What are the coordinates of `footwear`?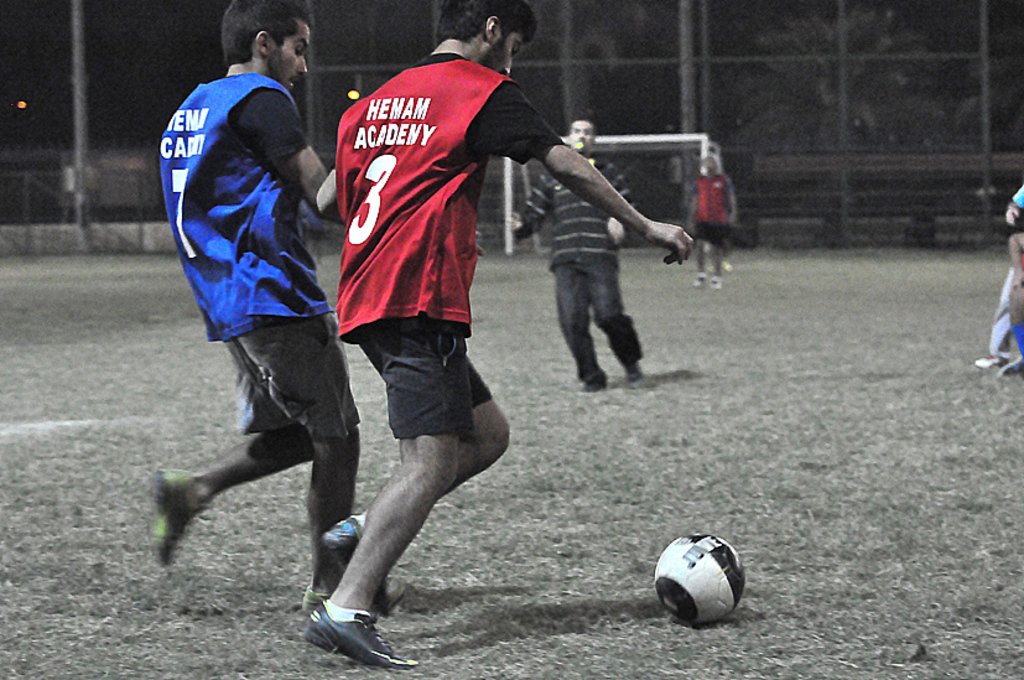
x1=583 y1=367 x2=607 y2=391.
